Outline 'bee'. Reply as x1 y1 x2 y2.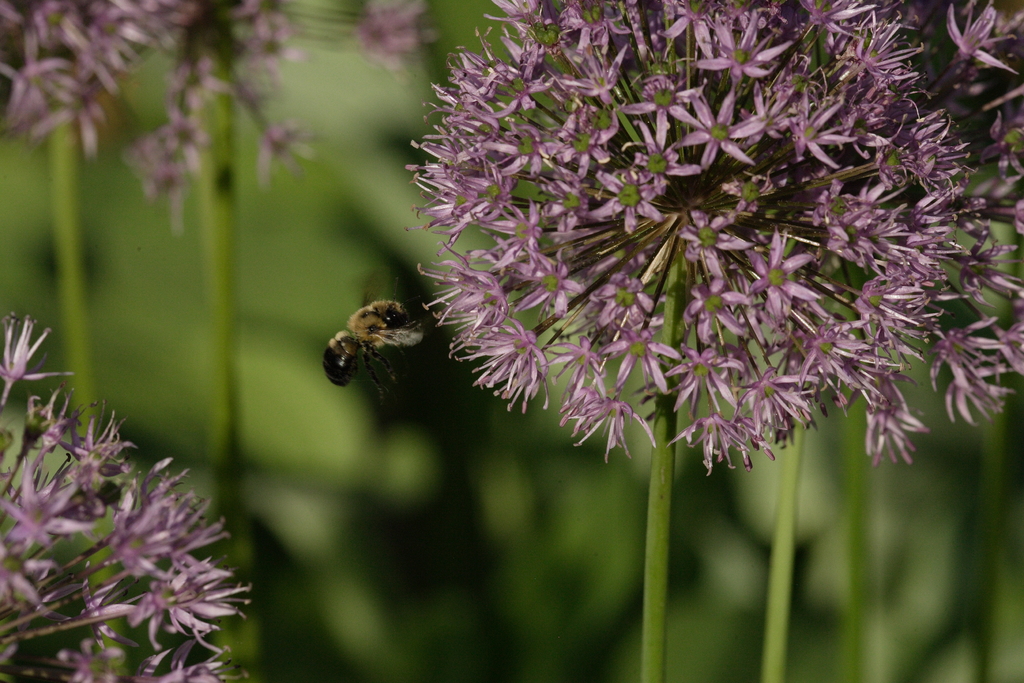
300 288 448 406.
